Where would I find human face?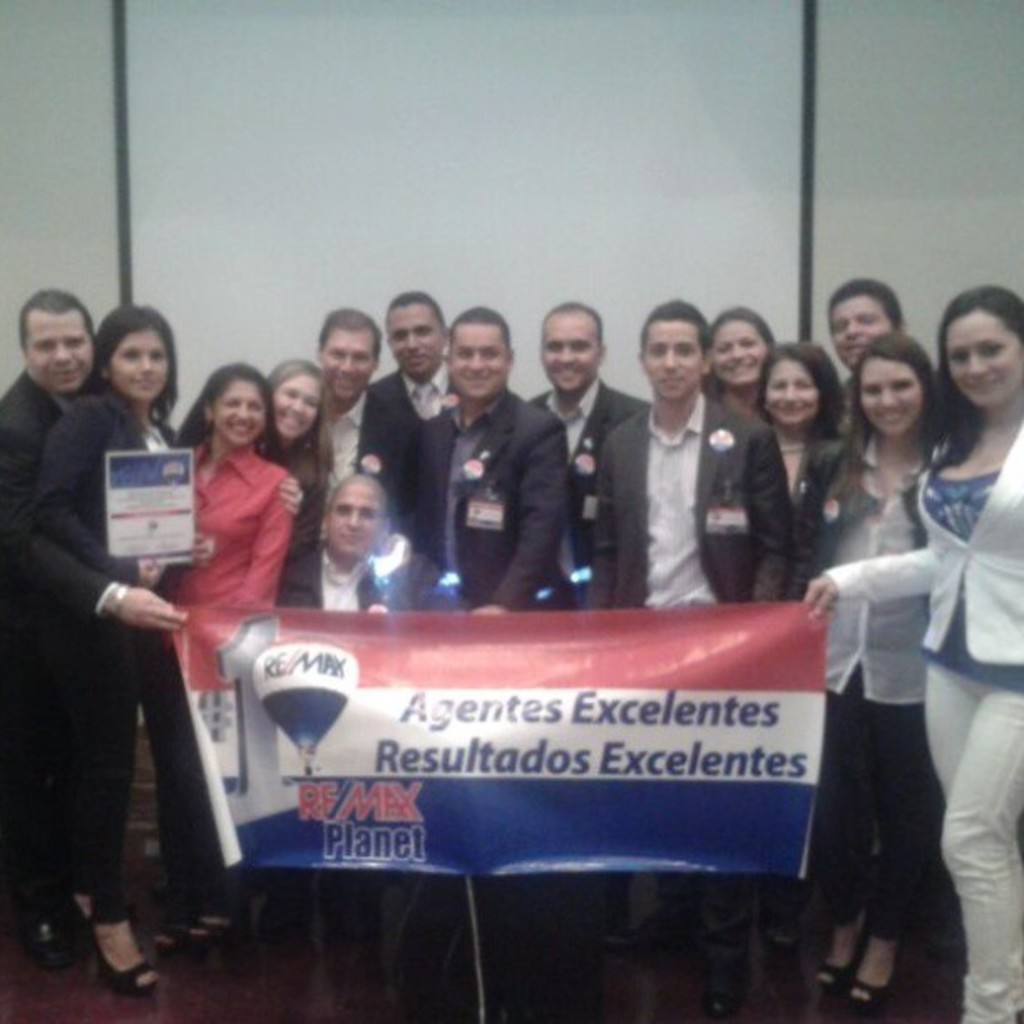
At 323 330 371 400.
